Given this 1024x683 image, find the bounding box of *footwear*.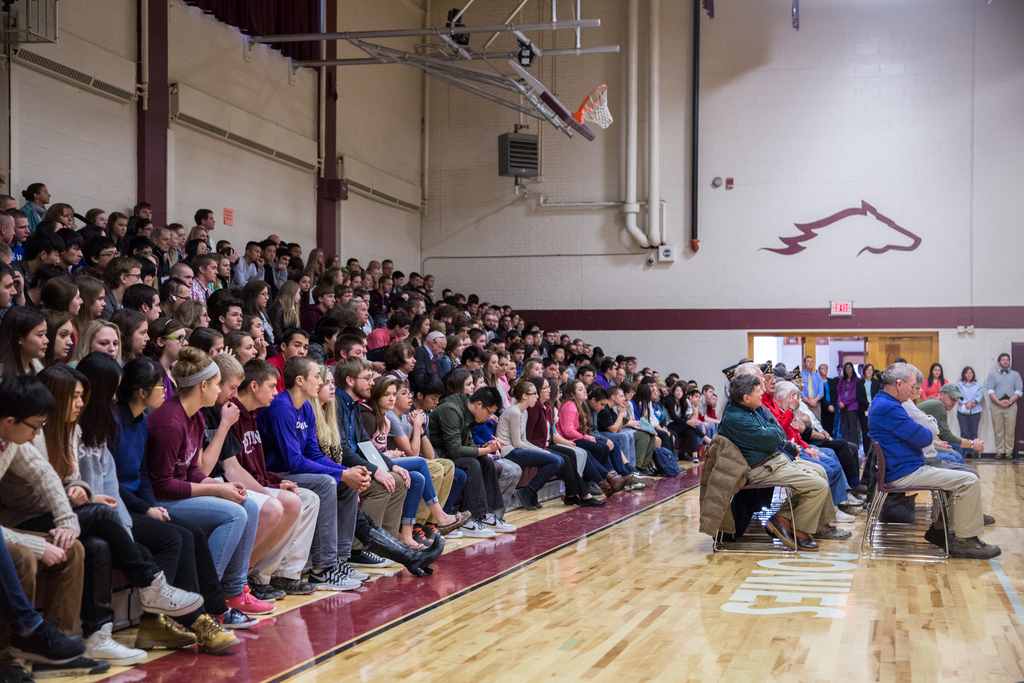
box=[608, 472, 630, 498].
